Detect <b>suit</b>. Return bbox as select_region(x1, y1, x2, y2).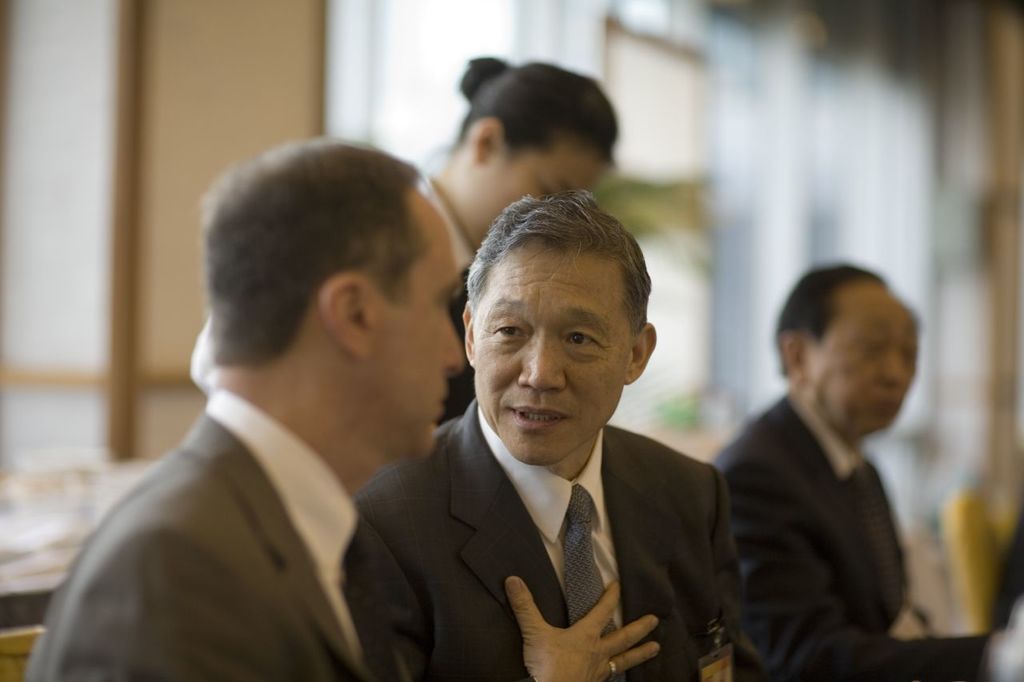
select_region(361, 340, 750, 678).
